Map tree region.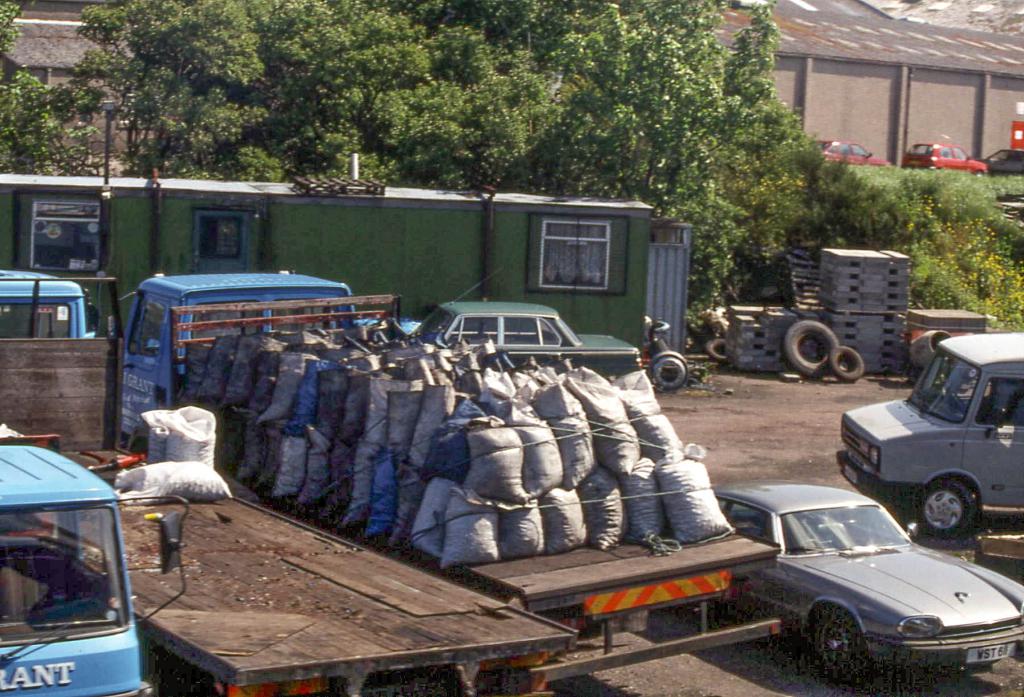
Mapped to (793,138,916,252).
